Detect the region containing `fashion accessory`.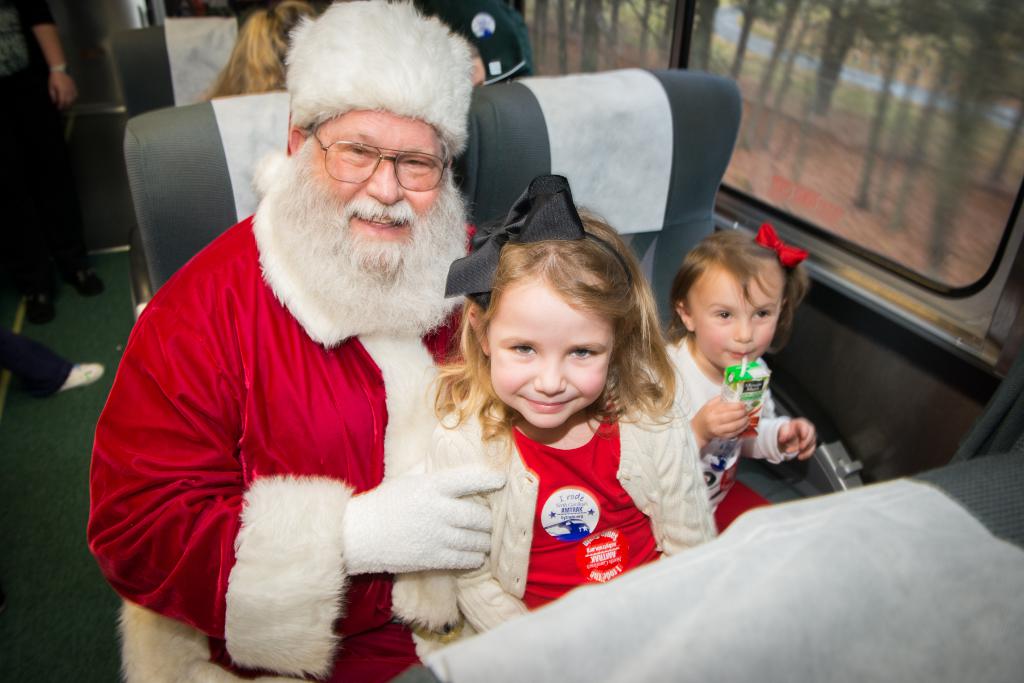
(757,217,812,271).
